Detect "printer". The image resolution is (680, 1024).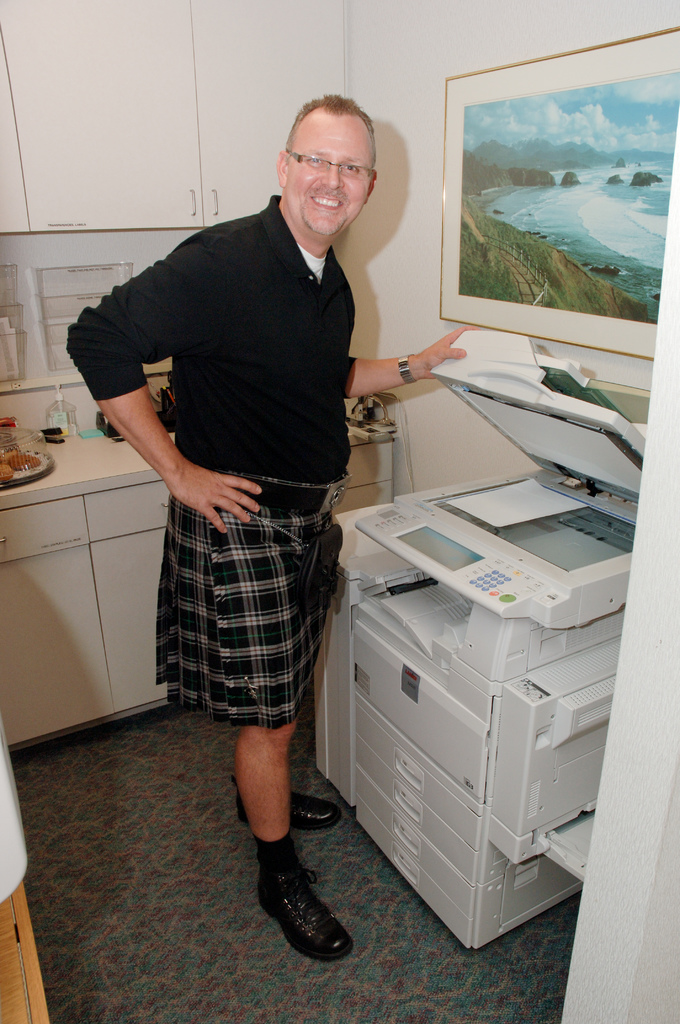
<box>307,326,652,951</box>.
